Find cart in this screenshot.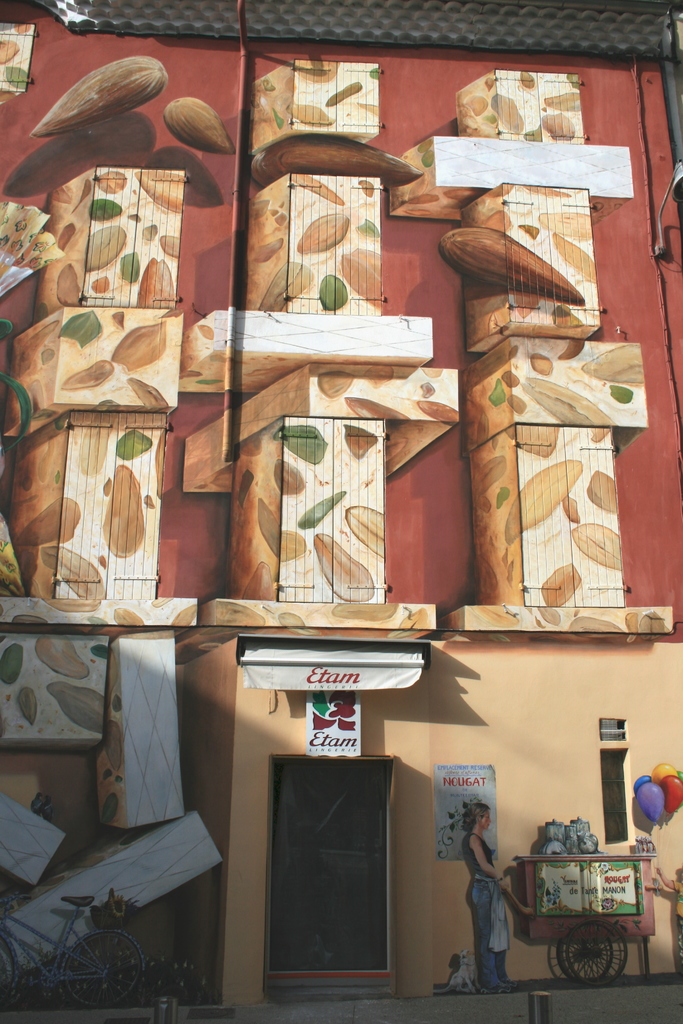
The bounding box for cart is <region>451, 809, 658, 1008</region>.
